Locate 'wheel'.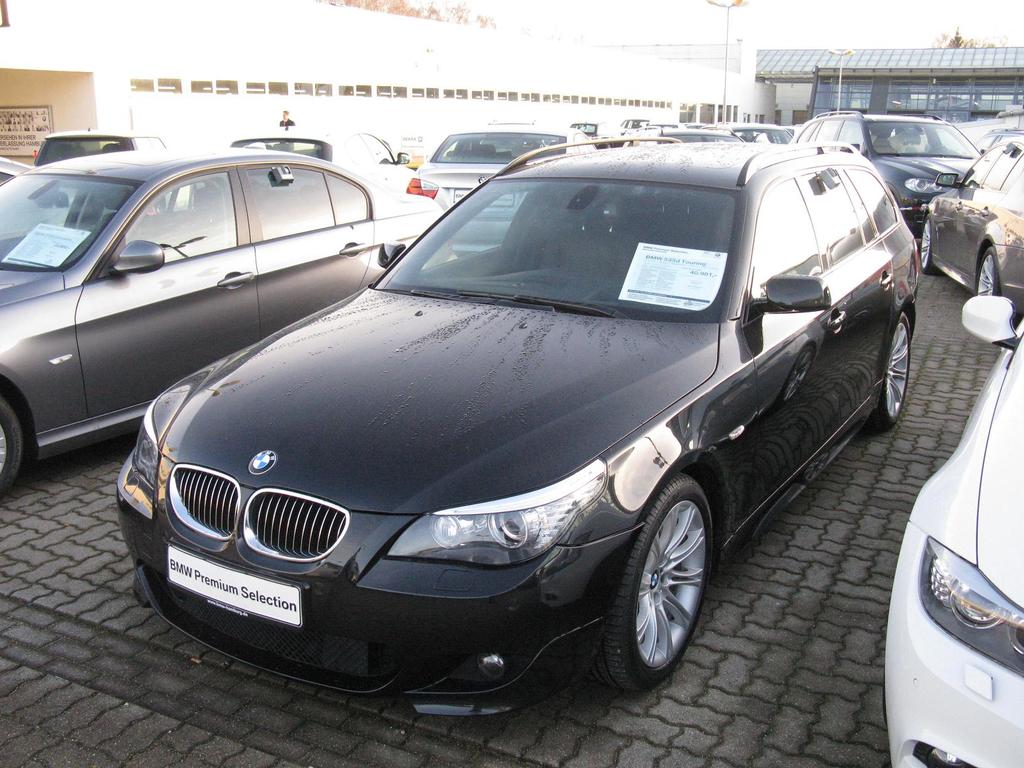
Bounding box: 860,311,910,438.
